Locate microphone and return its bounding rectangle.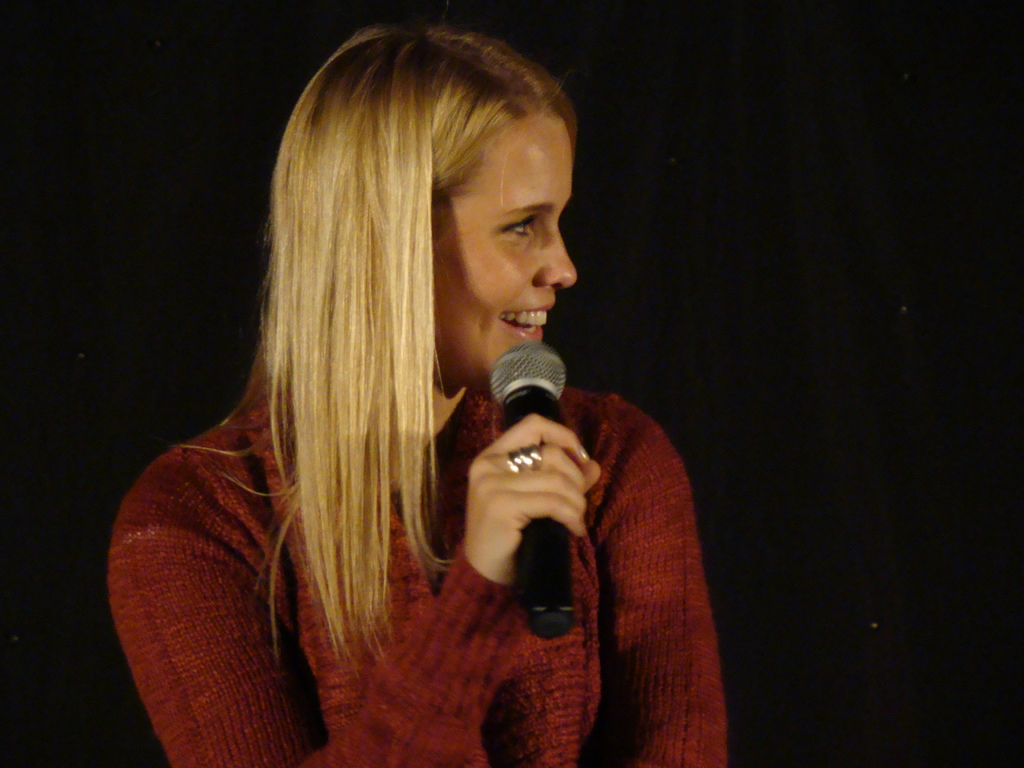
(490, 342, 580, 639).
